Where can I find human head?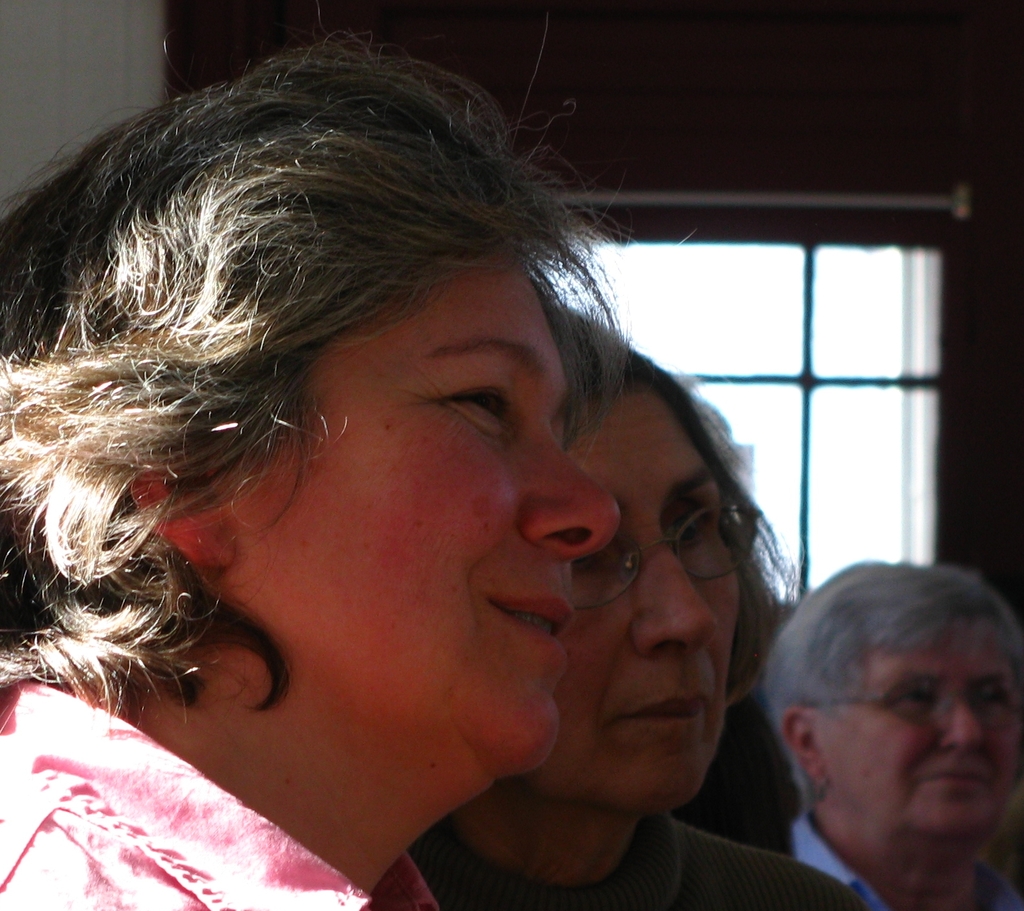
You can find it at 512:305:760:814.
